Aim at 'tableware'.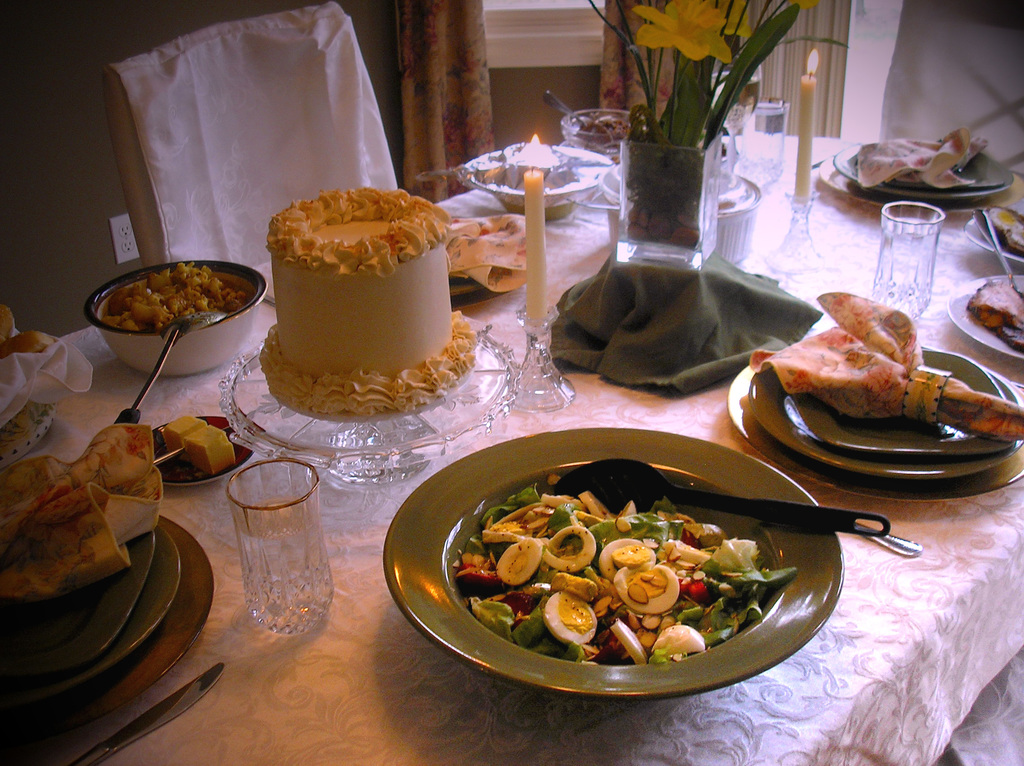
Aimed at 209 307 517 497.
